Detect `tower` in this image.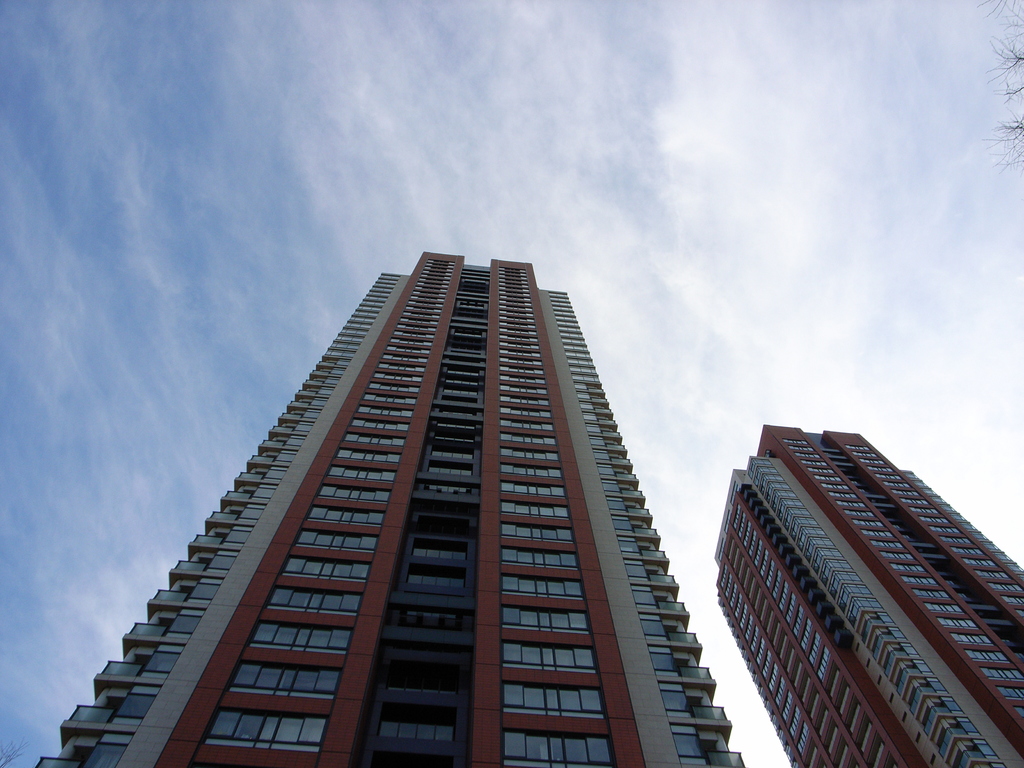
Detection: {"x1": 65, "y1": 244, "x2": 737, "y2": 739}.
